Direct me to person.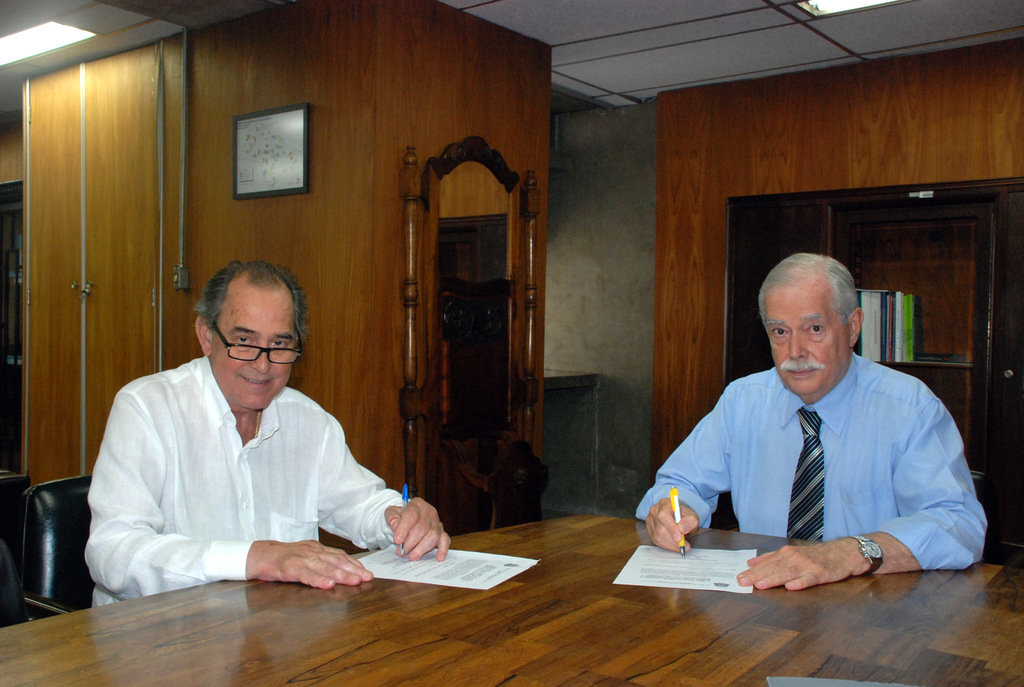
Direction: Rect(86, 253, 447, 610).
